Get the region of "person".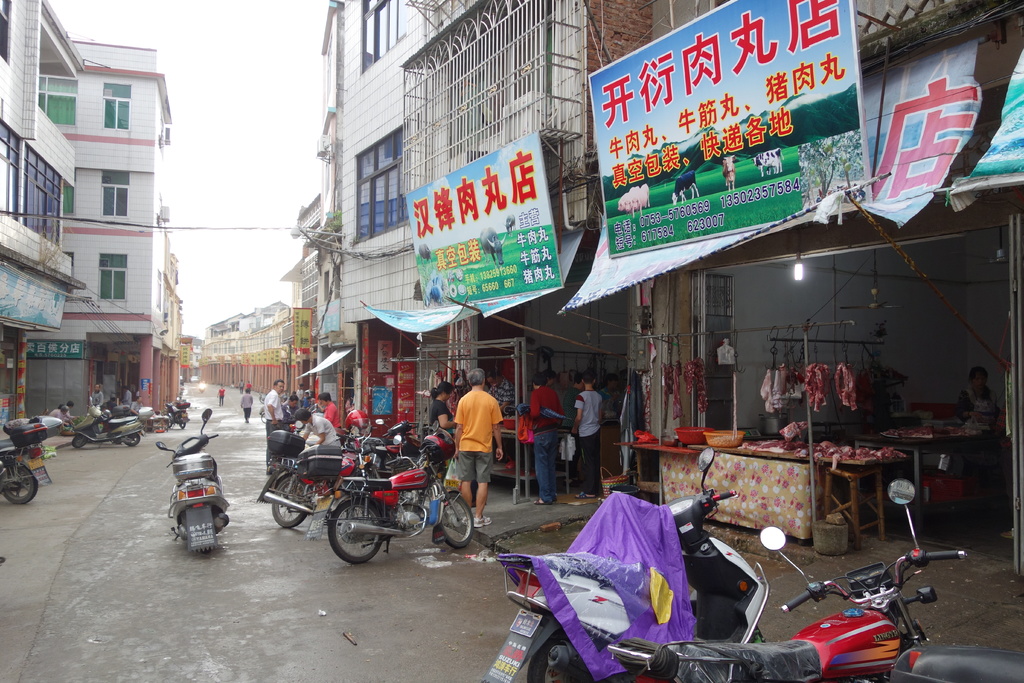
<region>242, 388, 255, 424</region>.
